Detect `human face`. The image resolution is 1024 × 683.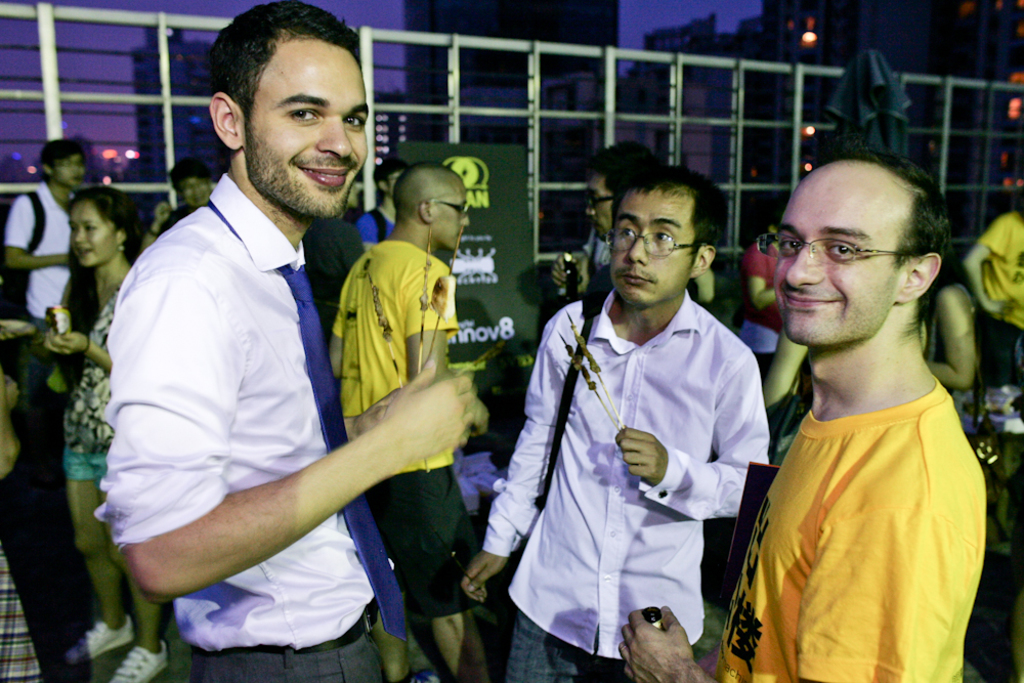
(247,48,369,221).
